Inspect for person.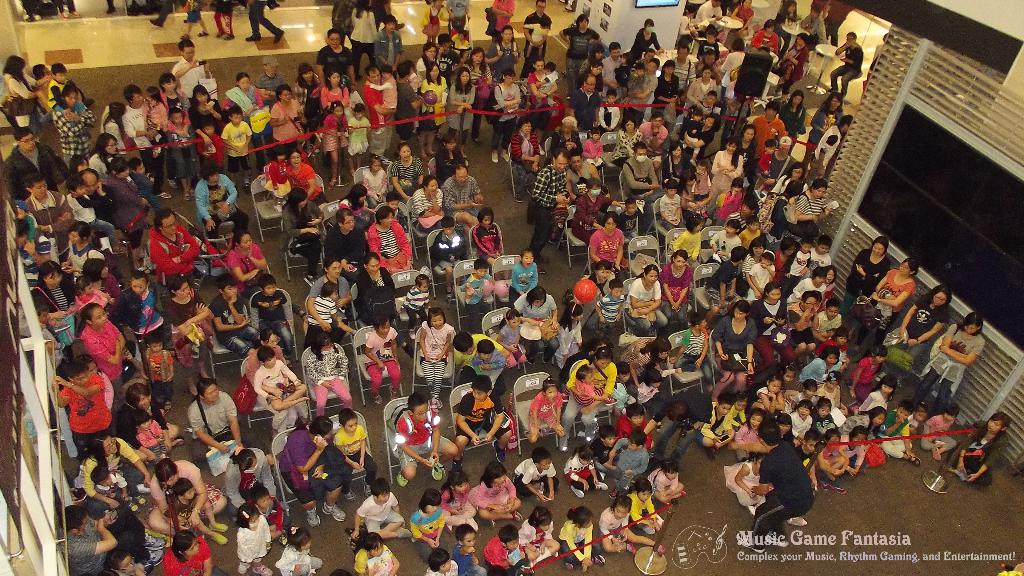
Inspection: select_region(521, 15, 550, 62).
